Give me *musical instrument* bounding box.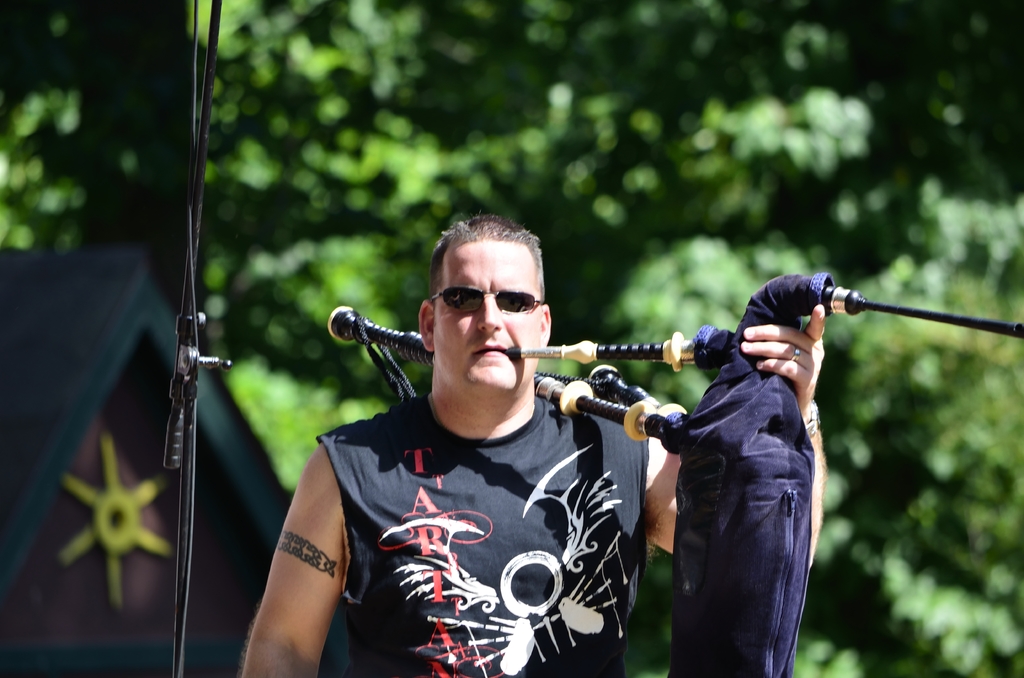
bbox=[317, 303, 1023, 677].
